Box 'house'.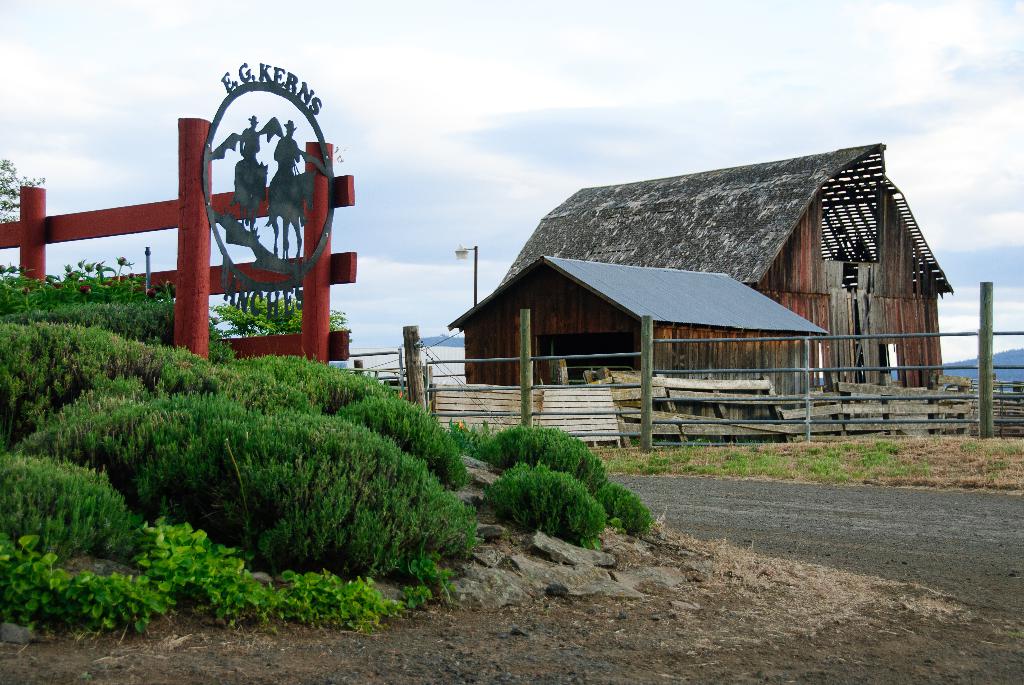
{"left": 445, "top": 246, "right": 825, "bottom": 405}.
